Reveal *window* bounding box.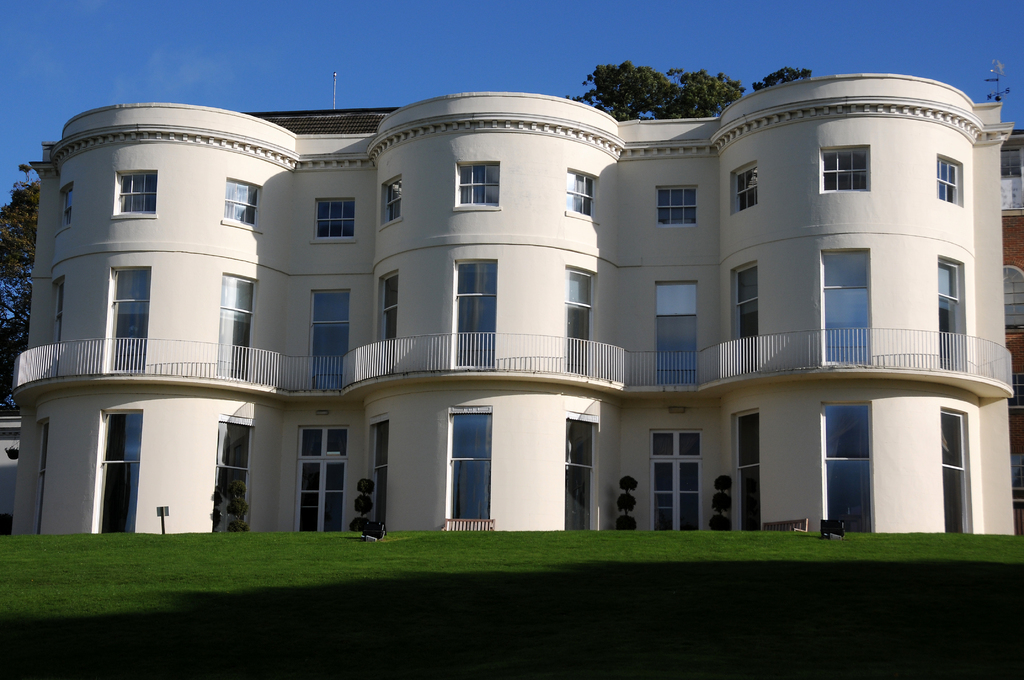
Revealed: BBox(937, 154, 966, 207).
